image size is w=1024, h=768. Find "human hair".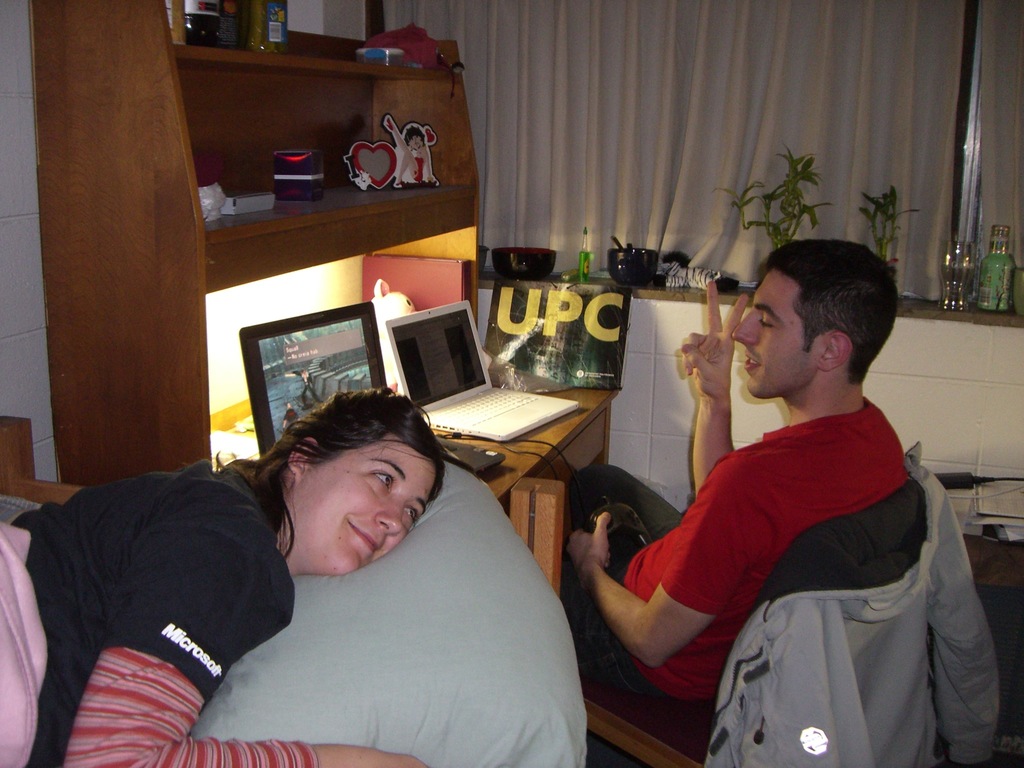
(742, 251, 893, 368).
